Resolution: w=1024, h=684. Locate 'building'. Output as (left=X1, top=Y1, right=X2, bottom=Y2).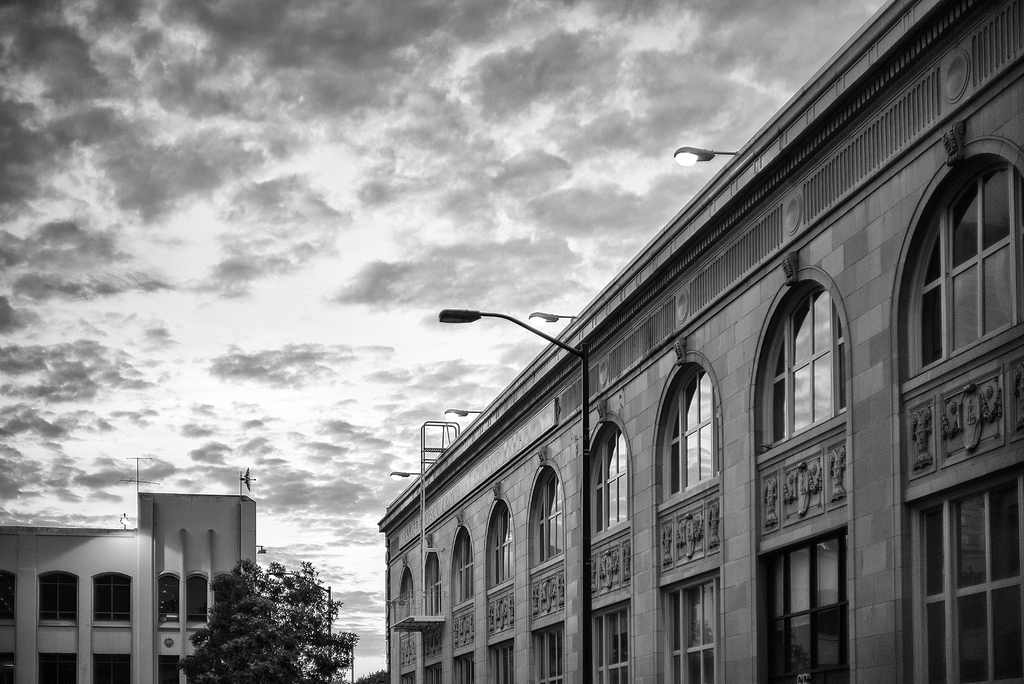
(left=313, top=26, right=1019, bottom=683).
